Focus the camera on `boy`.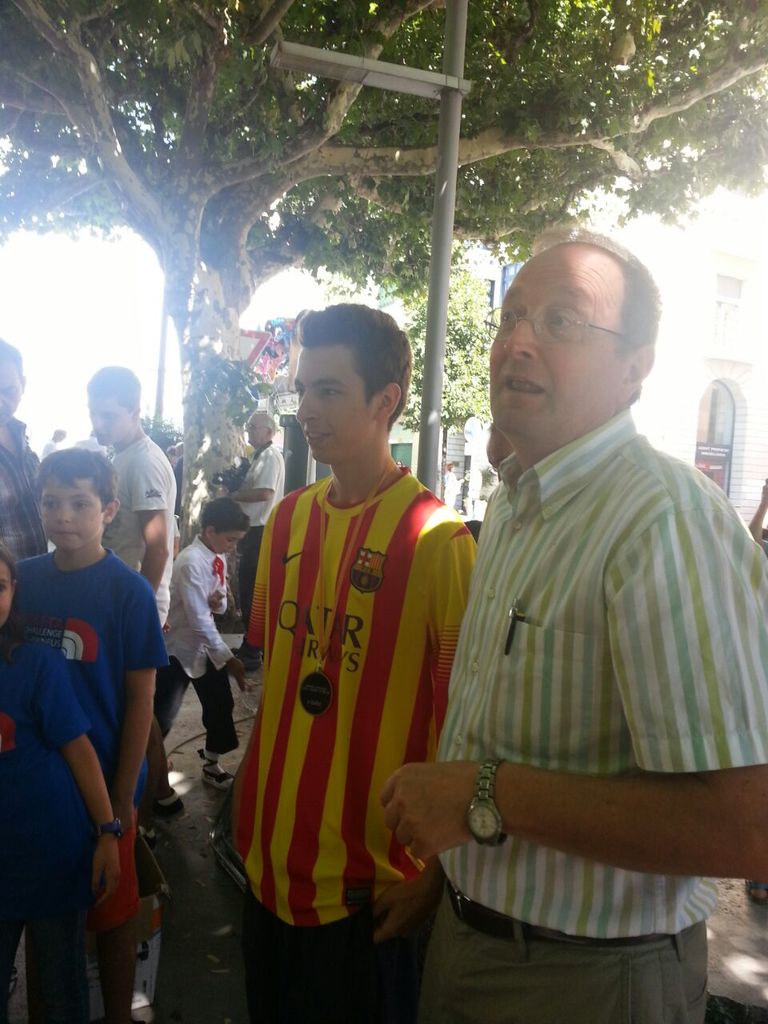
Focus region: {"left": 72, "top": 366, "right": 181, "bottom": 644}.
